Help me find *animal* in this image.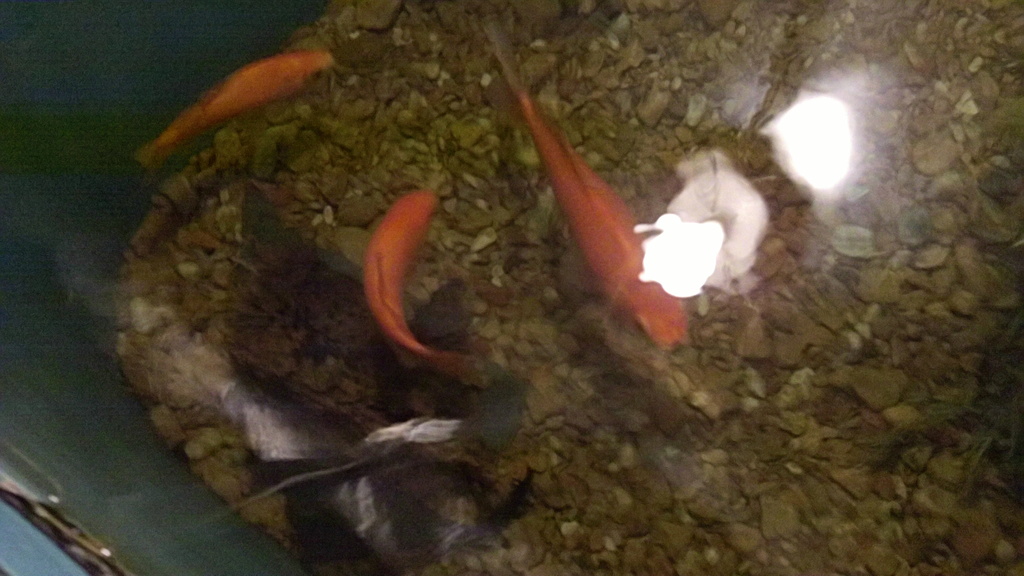
Found it: crop(361, 187, 496, 389).
